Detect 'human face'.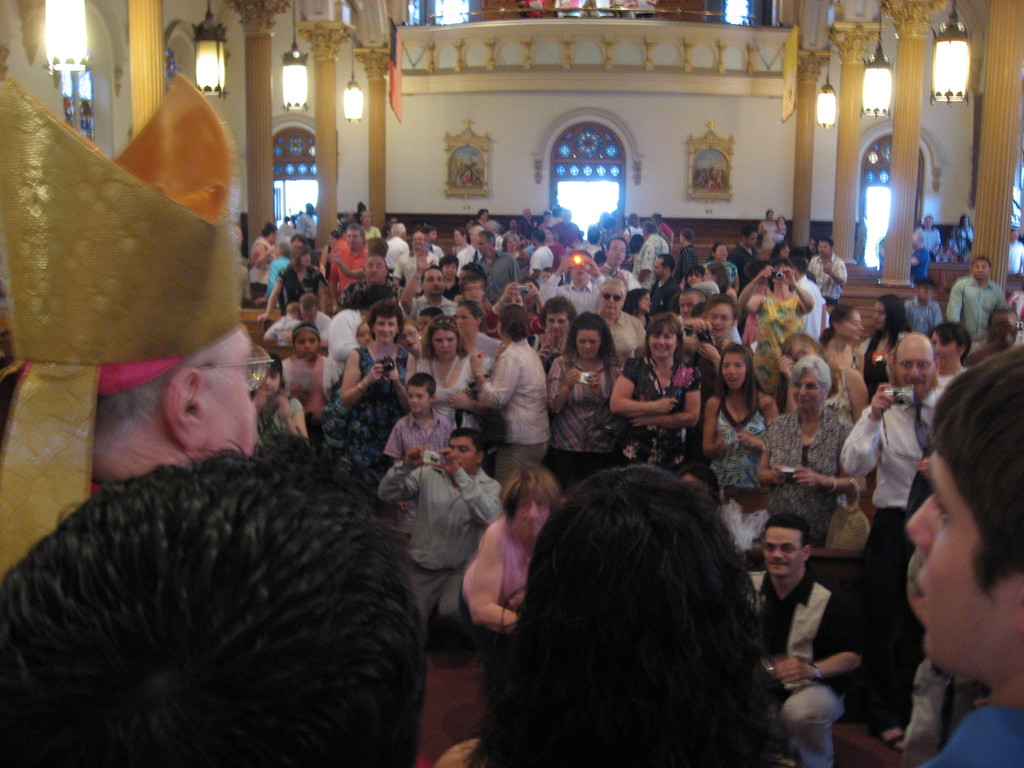
Detected at (204,328,253,456).
